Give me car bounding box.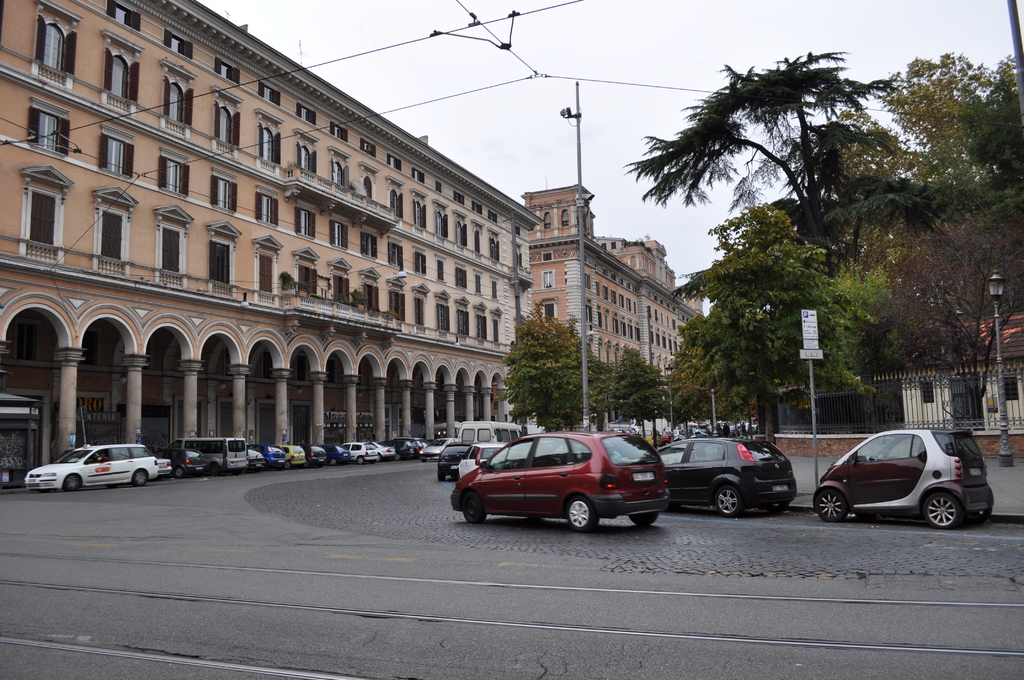
{"x1": 652, "y1": 437, "x2": 796, "y2": 517}.
